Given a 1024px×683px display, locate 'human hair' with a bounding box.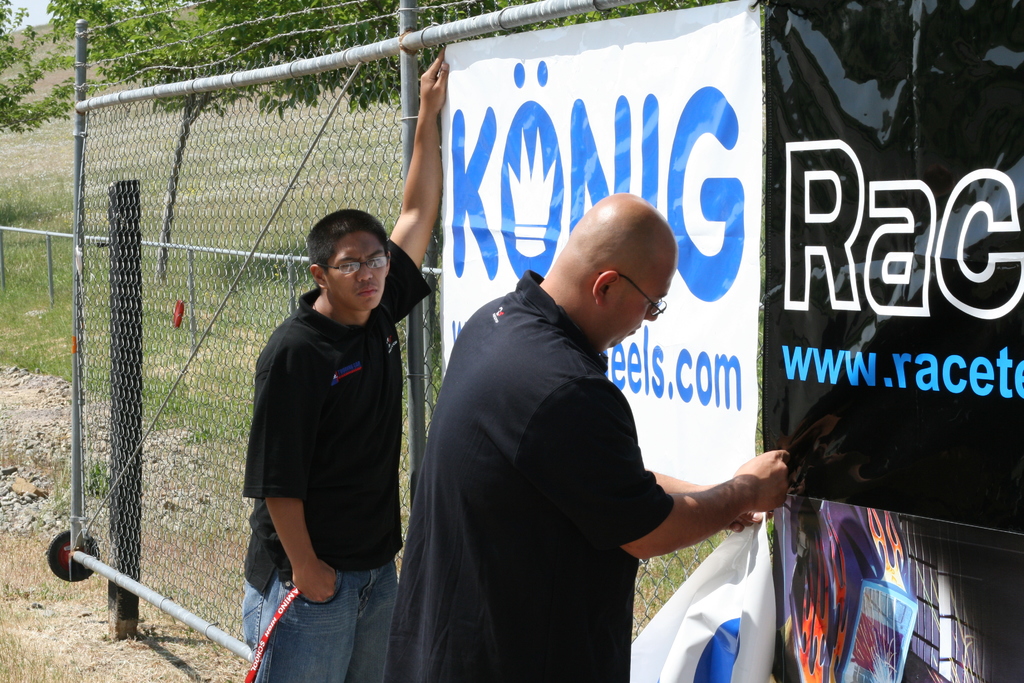
Located: 295, 194, 394, 307.
